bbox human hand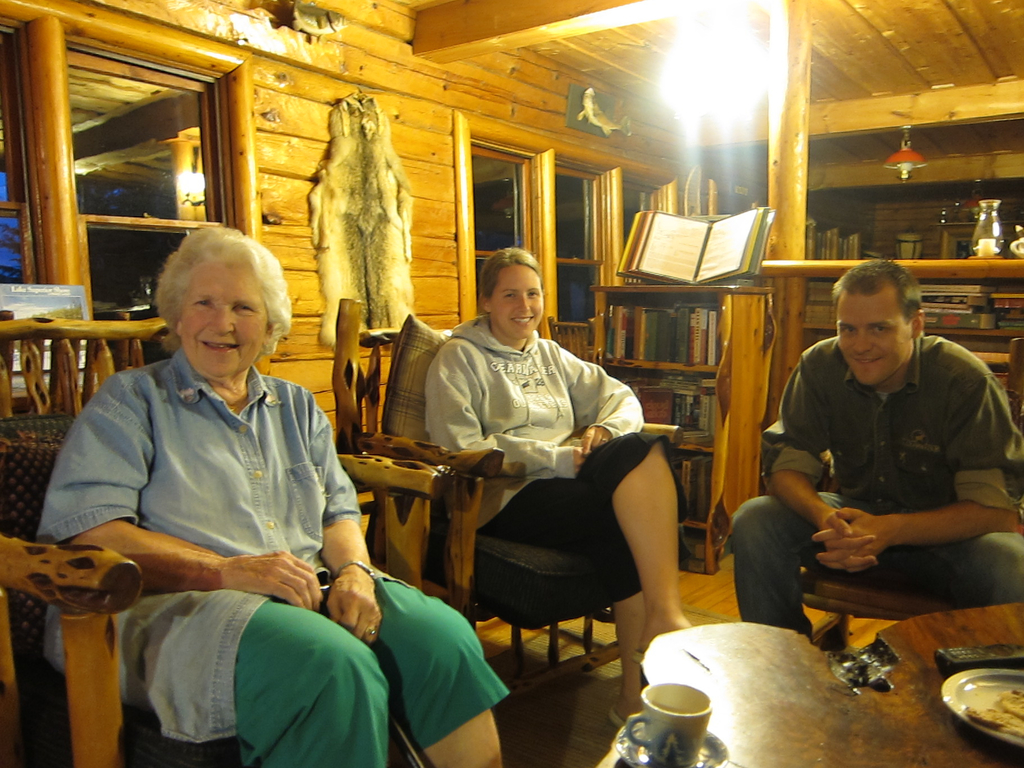
Rect(327, 566, 385, 644)
